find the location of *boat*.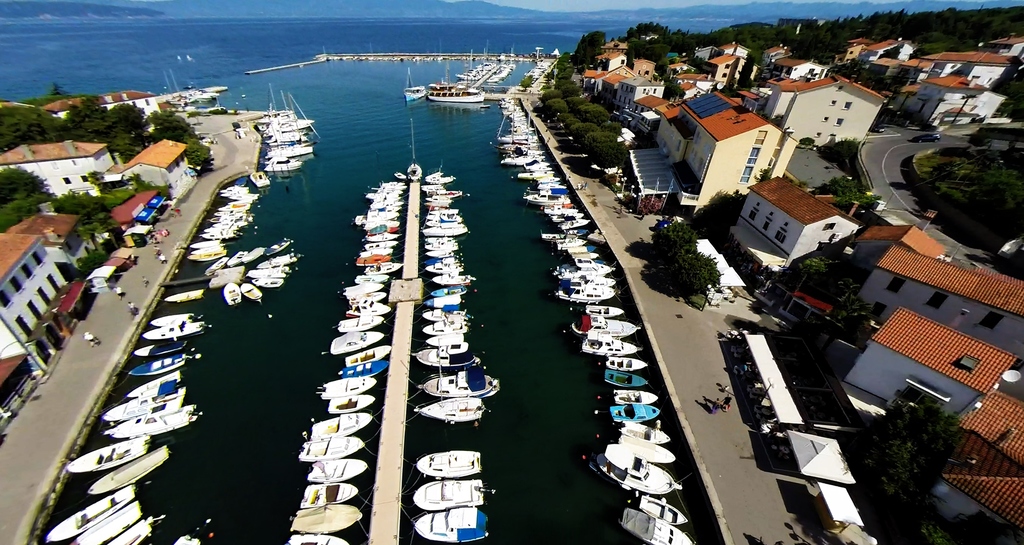
Location: x1=595, y1=439, x2=683, y2=494.
